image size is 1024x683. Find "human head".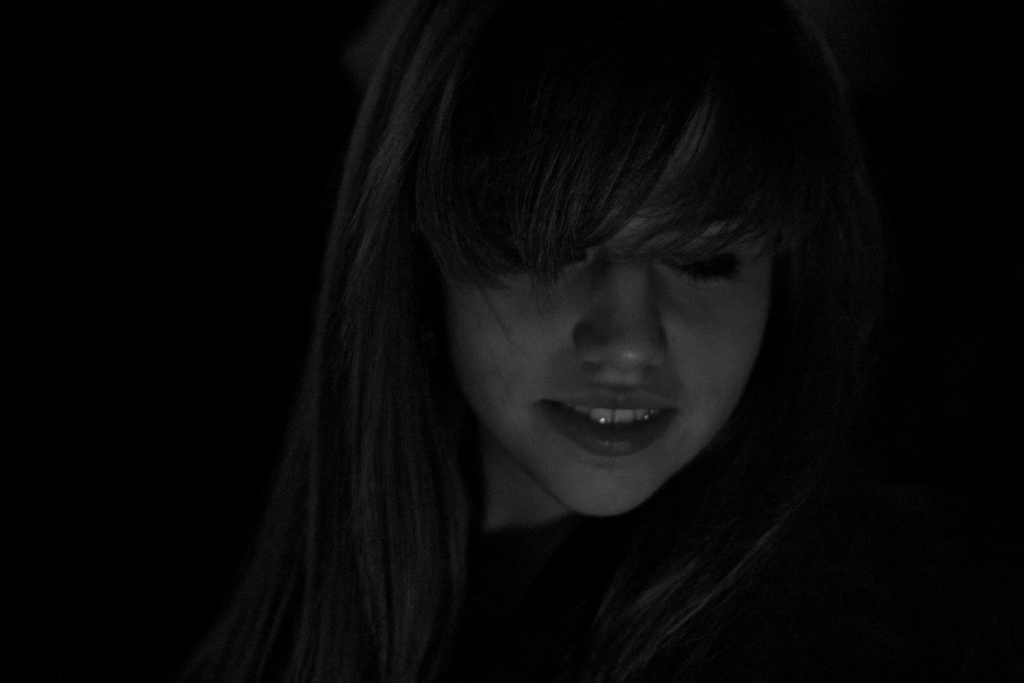
{"x1": 397, "y1": 54, "x2": 818, "y2": 499}.
